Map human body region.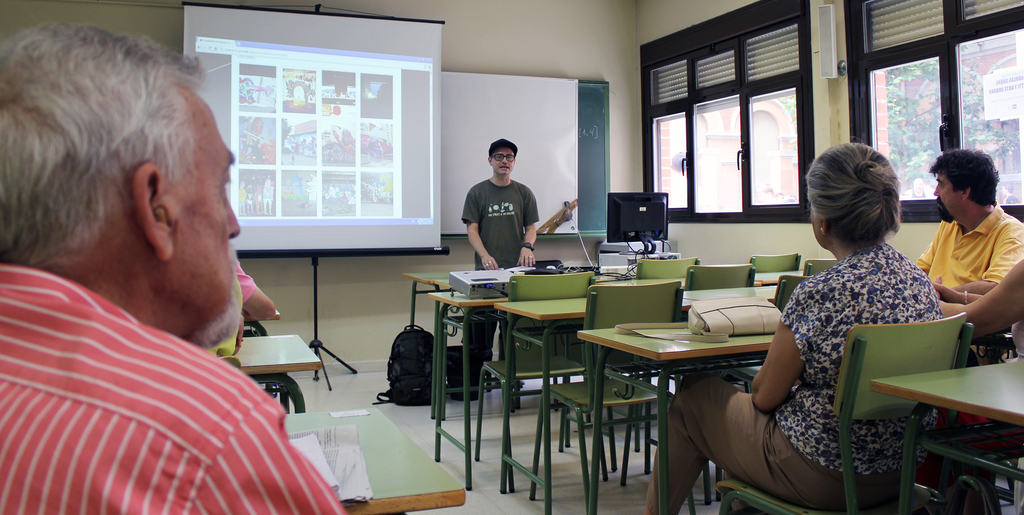
Mapped to [left=0, top=24, right=351, bottom=514].
